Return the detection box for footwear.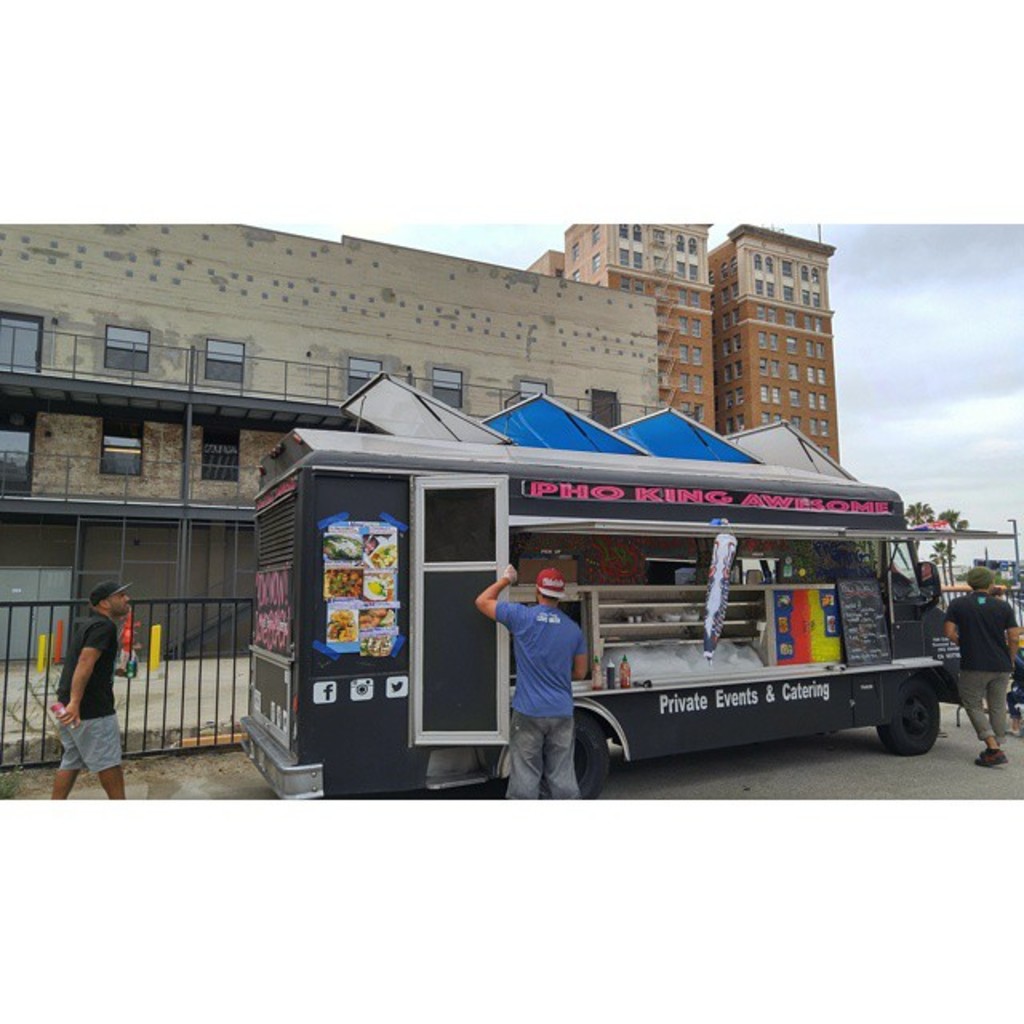
region(934, 722, 946, 739).
